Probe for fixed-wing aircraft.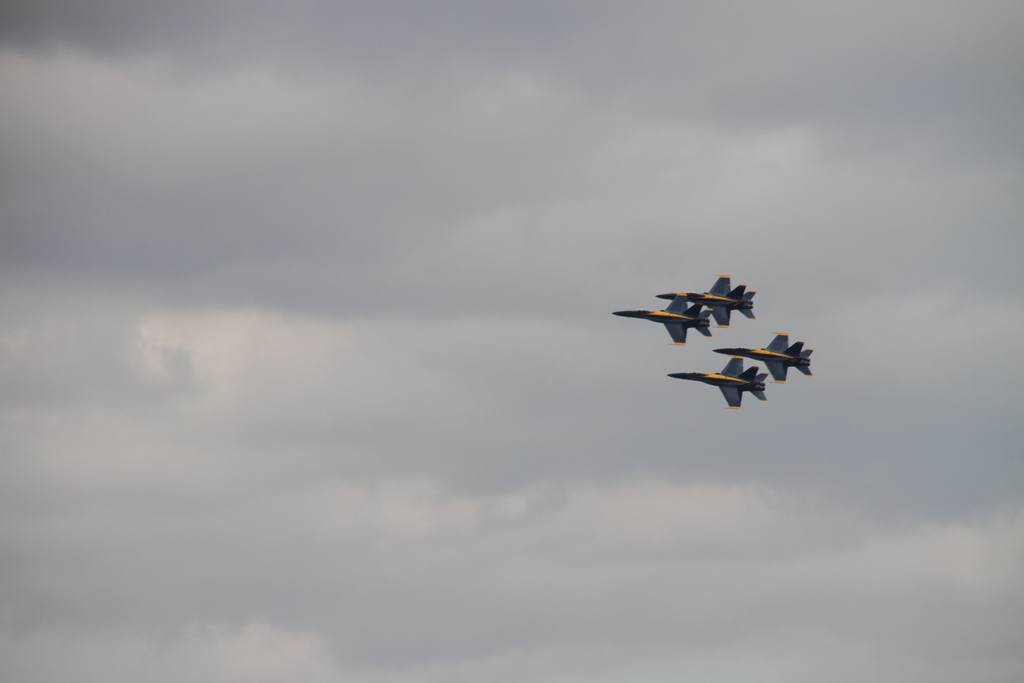
Probe result: x1=710 y1=329 x2=816 y2=384.
